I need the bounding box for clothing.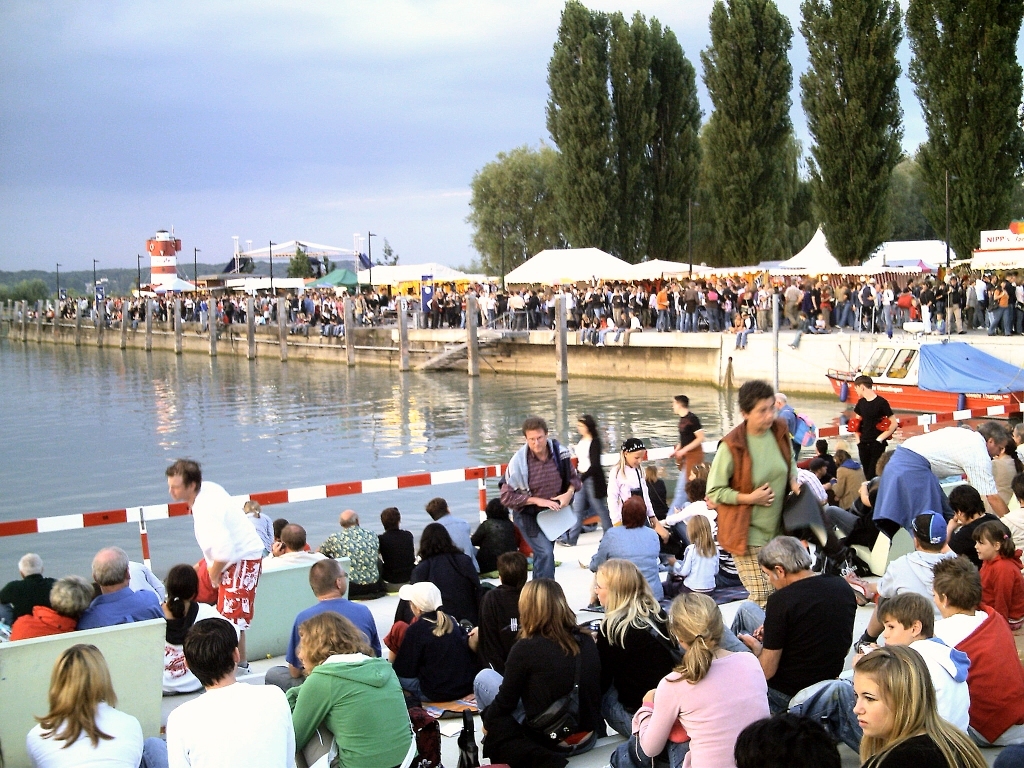
Here it is: <box>988,290,1011,330</box>.
